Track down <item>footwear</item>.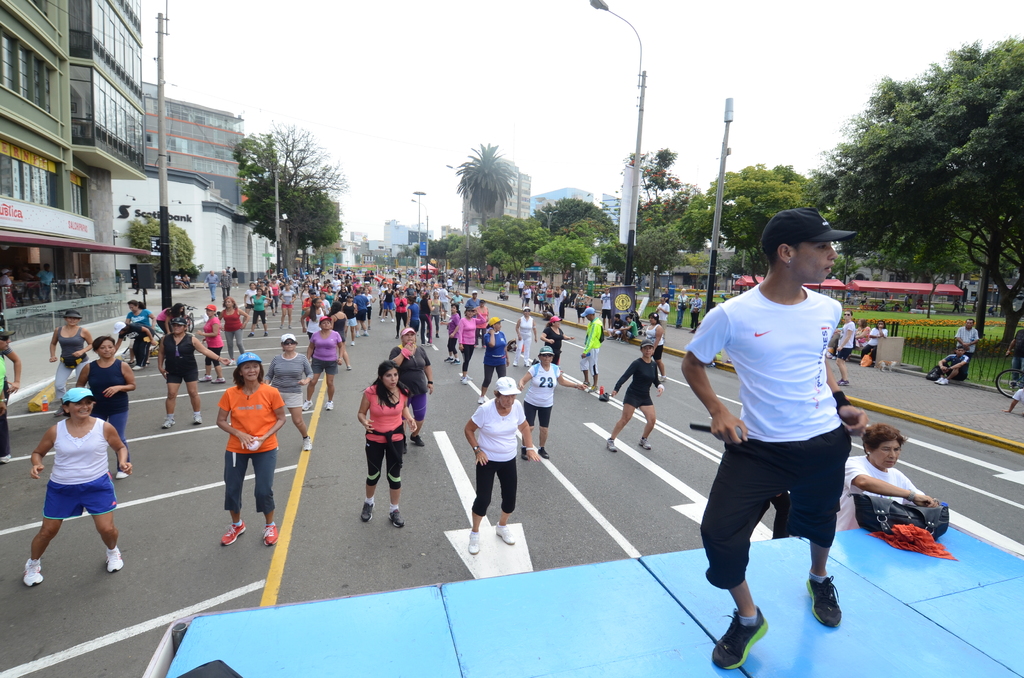
Tracked to [x1=540, y1=448, x2=548, y2=457].
